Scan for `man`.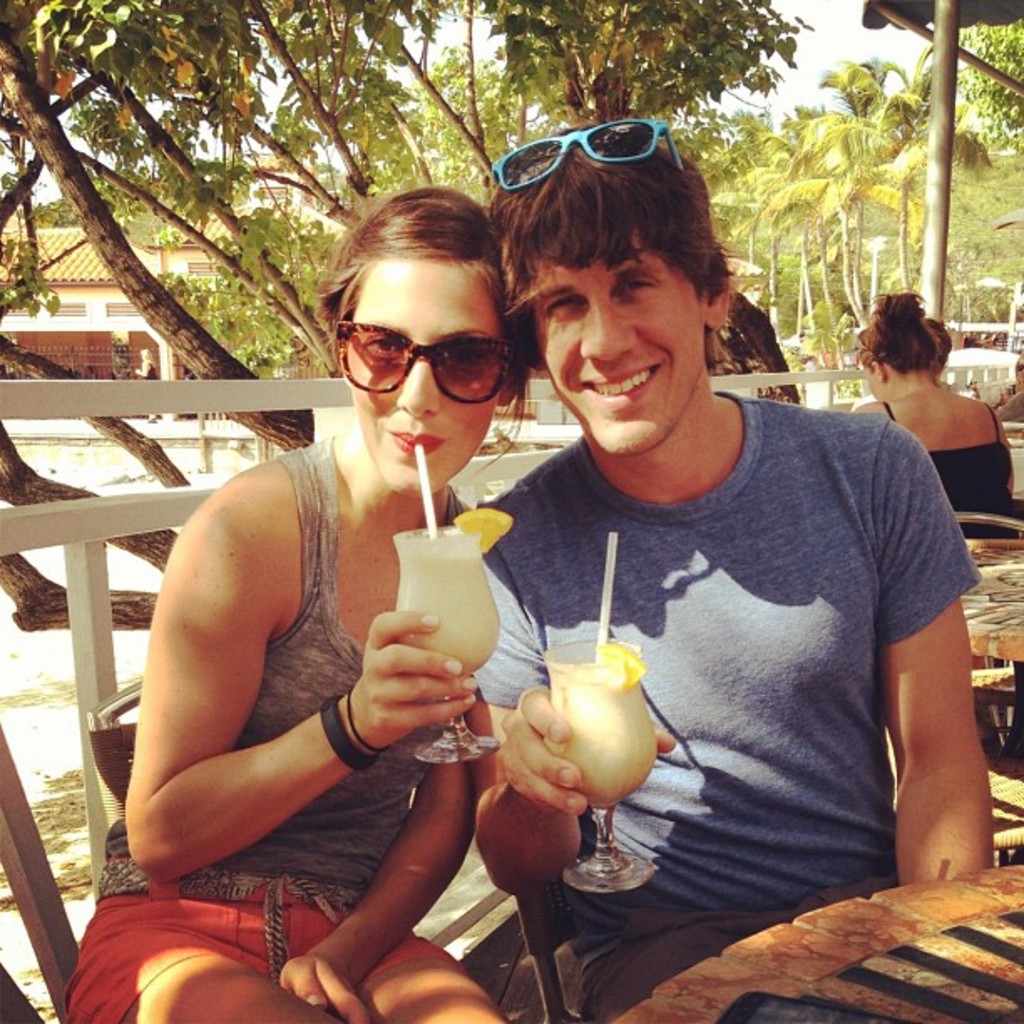
Scan result: locate(376, 146, 982, 1004).
